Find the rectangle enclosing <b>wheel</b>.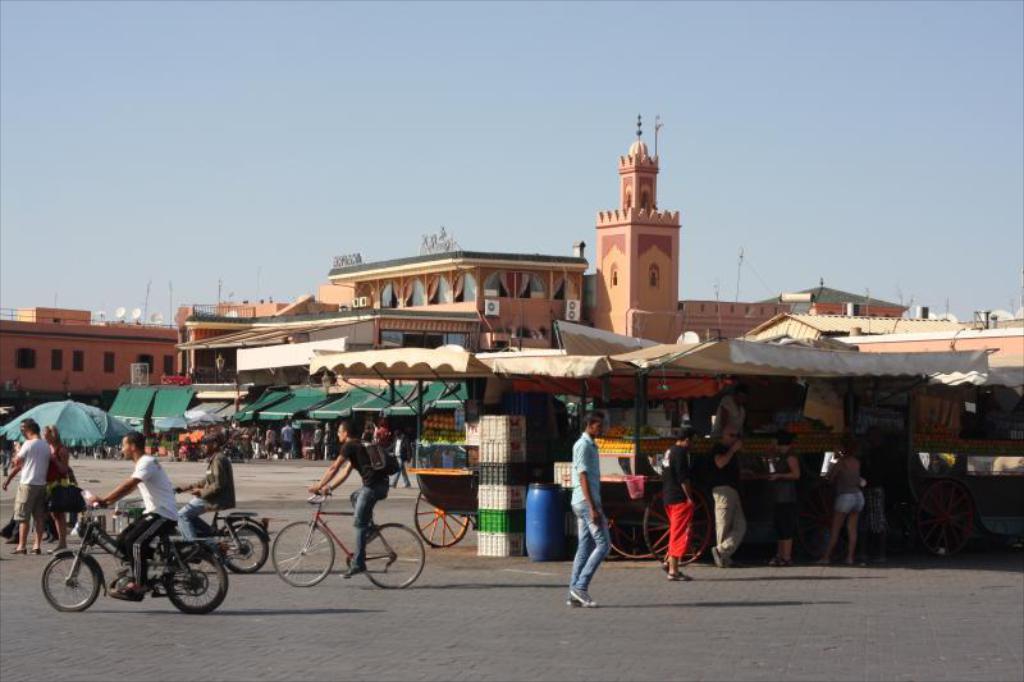
BBox(160, 560, 230, 618).
